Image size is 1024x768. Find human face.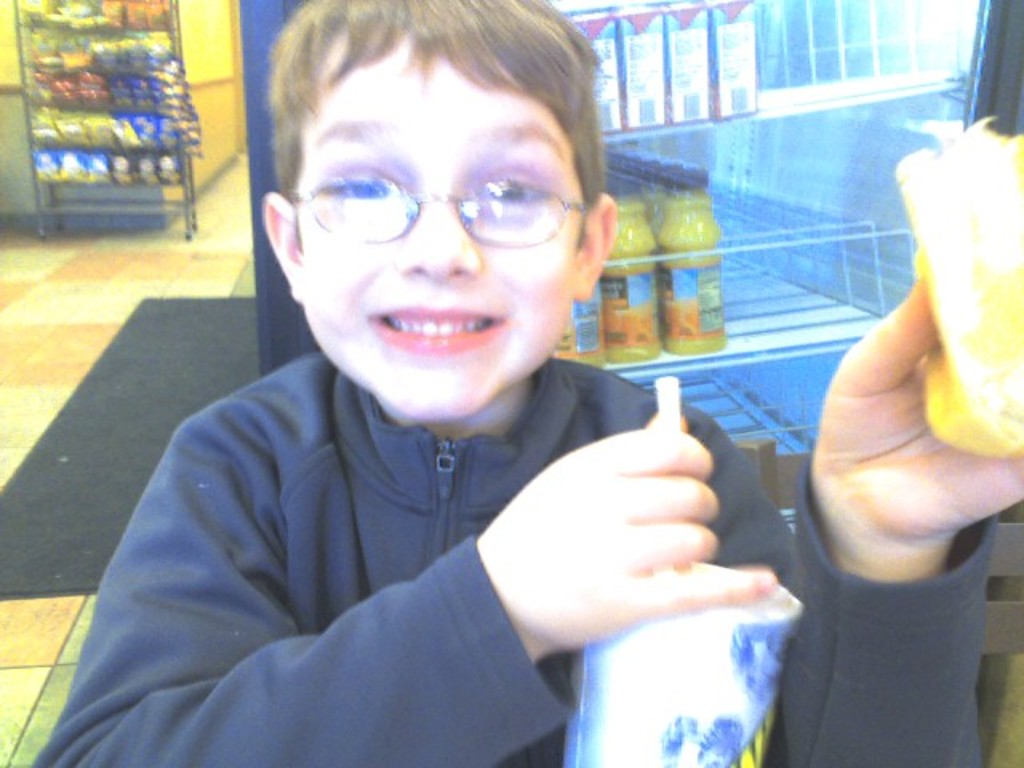
x1=299, y1=32, x2=579, y2=416.
